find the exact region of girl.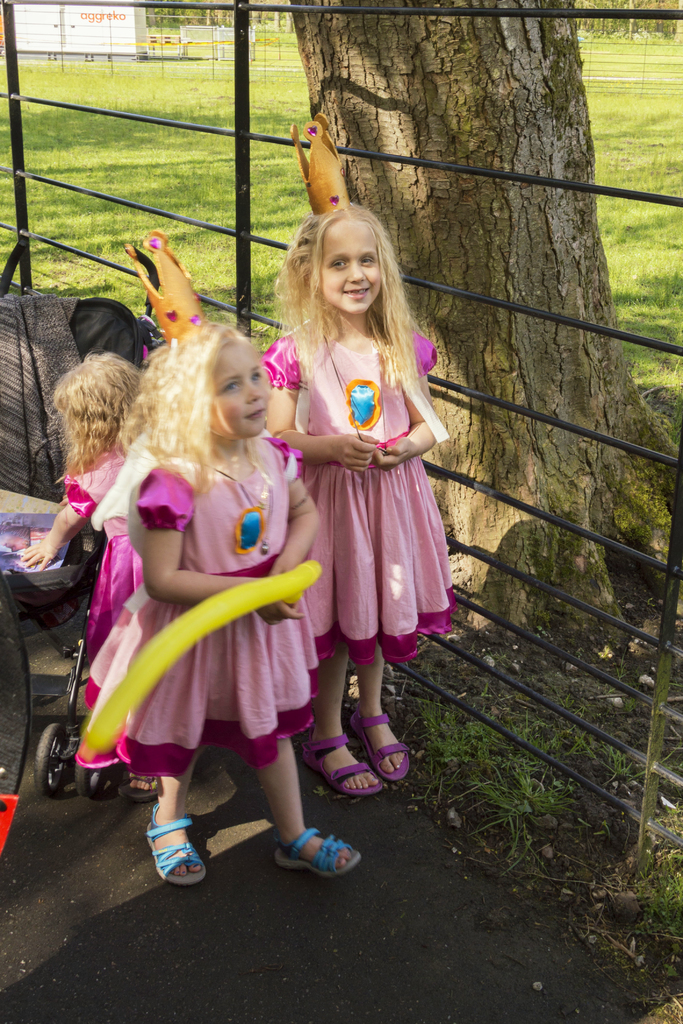
Exact region: 74 236 358 886.
